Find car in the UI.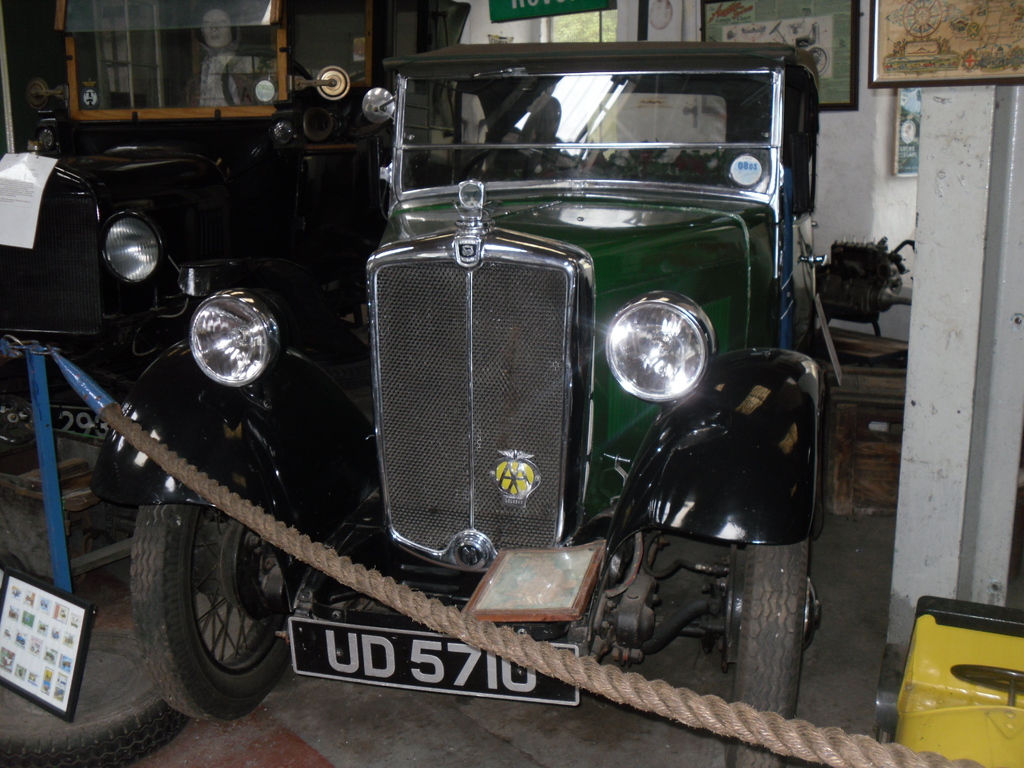
UI element at pyautogui.locateOnScreen(3, 657, 13, 666).
